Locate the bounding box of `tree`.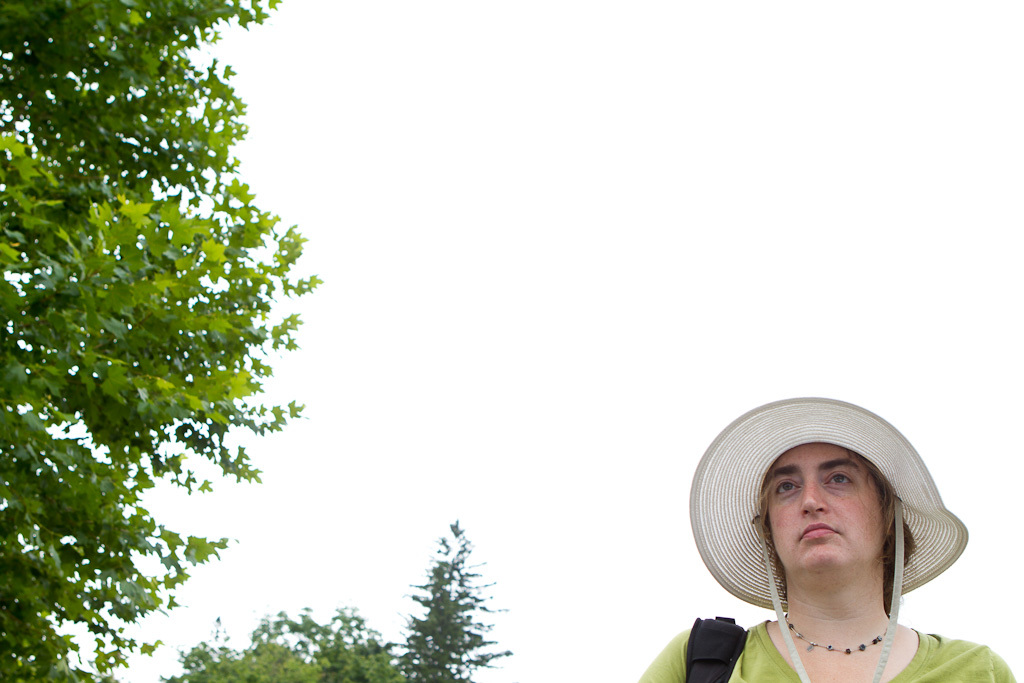
Bounding box: 0,0,309,682.
